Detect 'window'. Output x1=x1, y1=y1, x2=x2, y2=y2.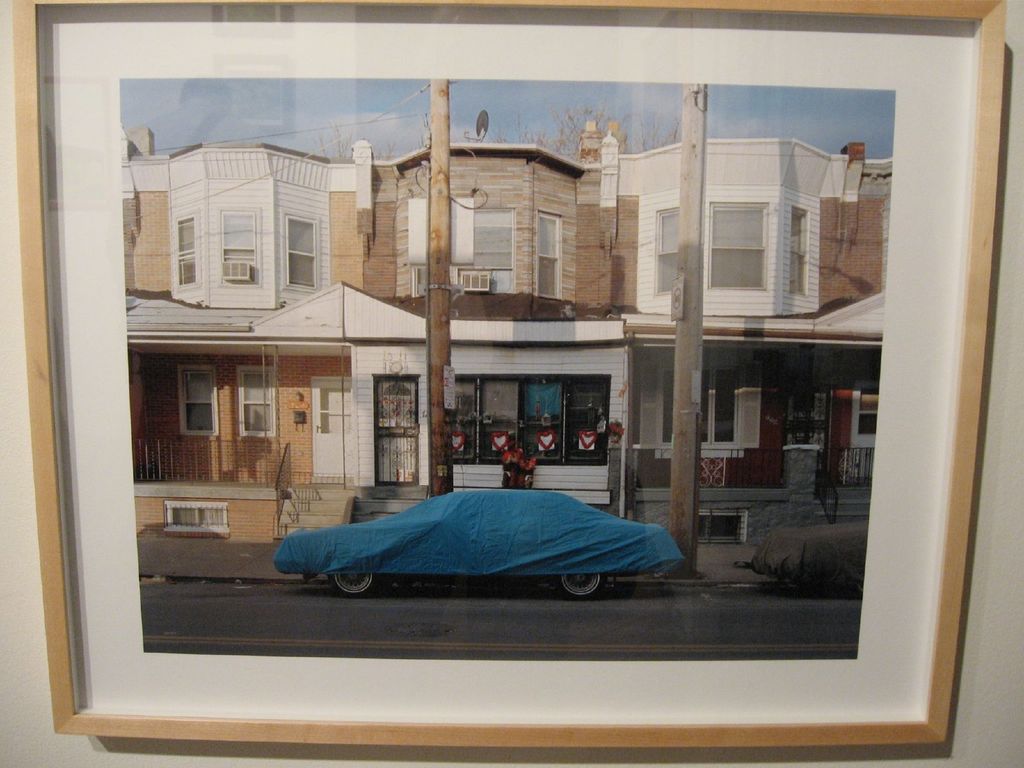
x1=290, y1=216, x2=319, y2=292.
